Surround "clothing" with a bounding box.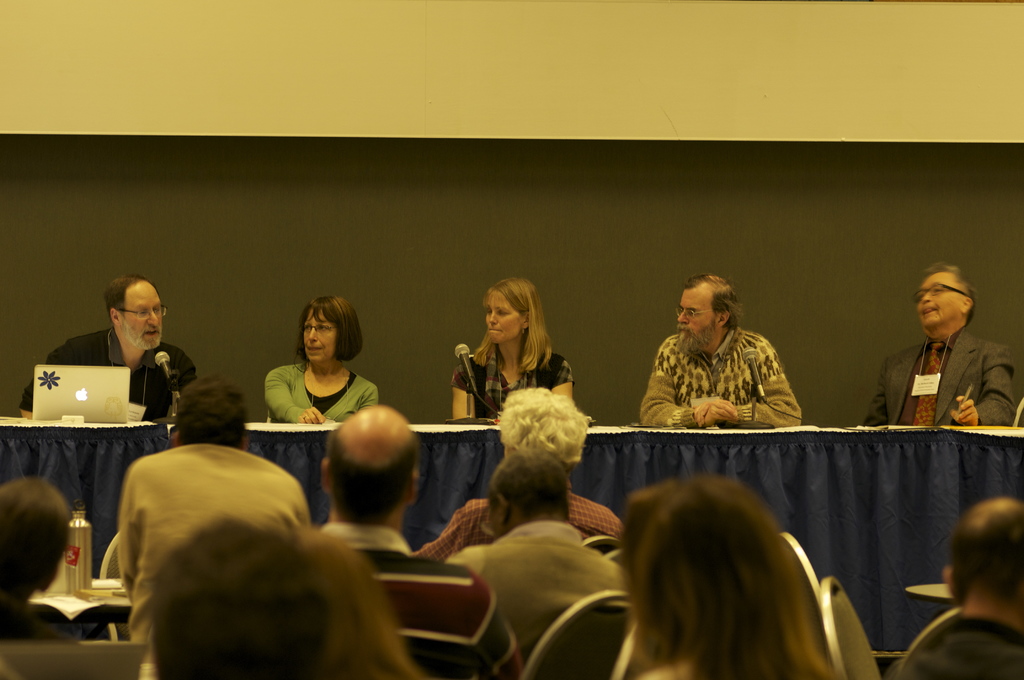
643, 305, 818, 439.
